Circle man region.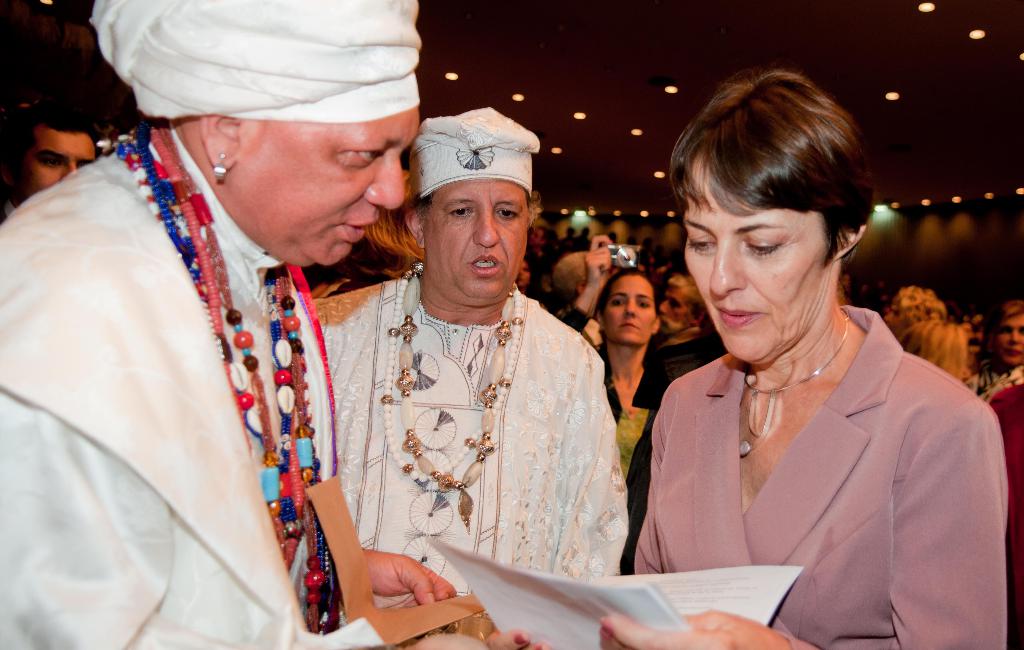
Region: <box>18,11,483,642</box>.
